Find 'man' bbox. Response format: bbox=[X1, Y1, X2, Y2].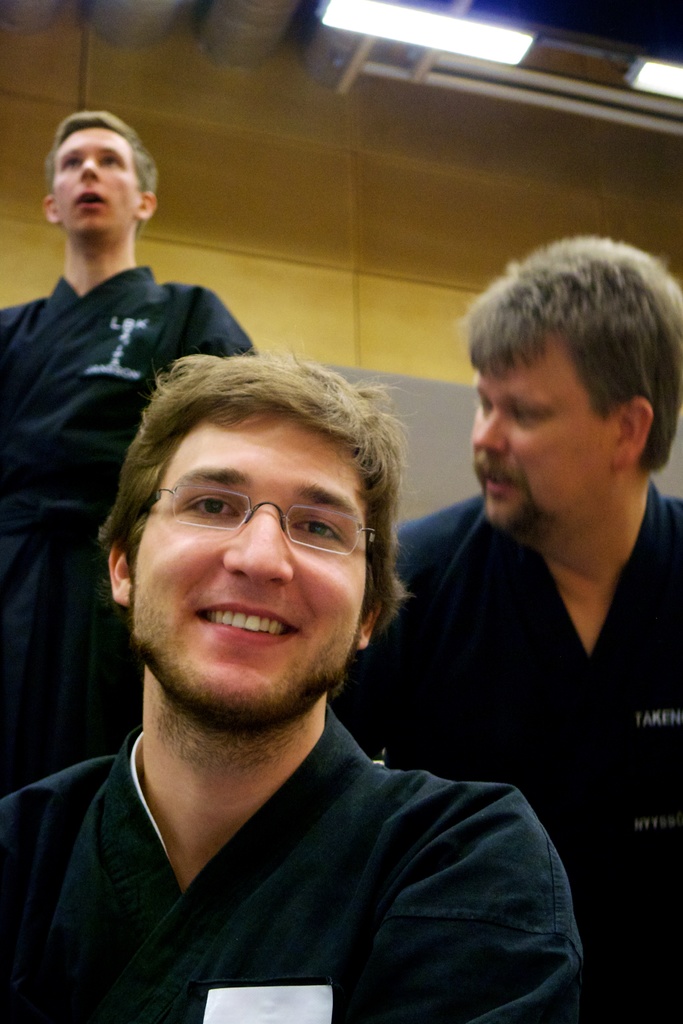
bbox=[326, 236, 682, 1023].
